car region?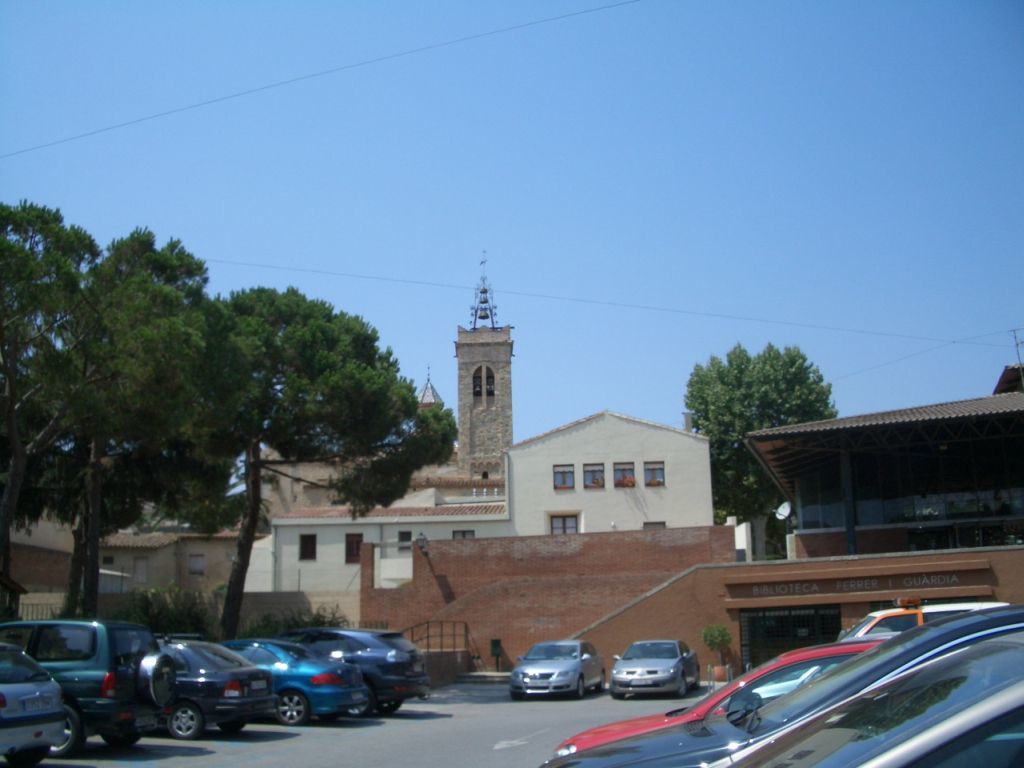
locate(507, 644, 608, 701)
